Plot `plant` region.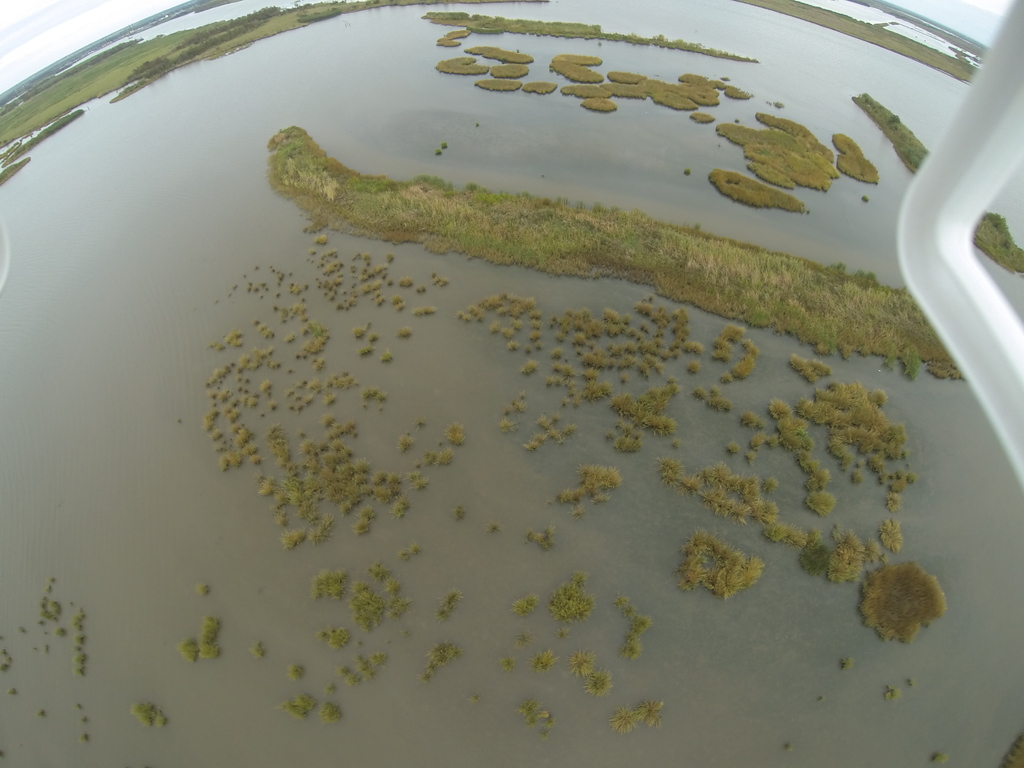
Plotted at rect(515, 695, 556, 739).
